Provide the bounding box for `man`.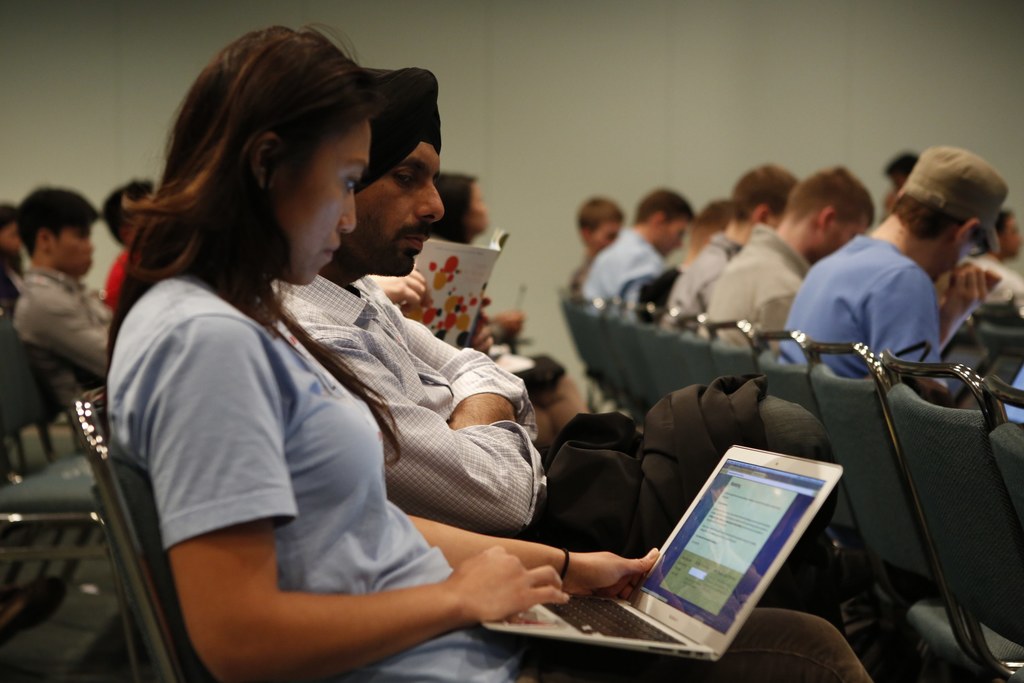
(703, 165, 875, 361).
